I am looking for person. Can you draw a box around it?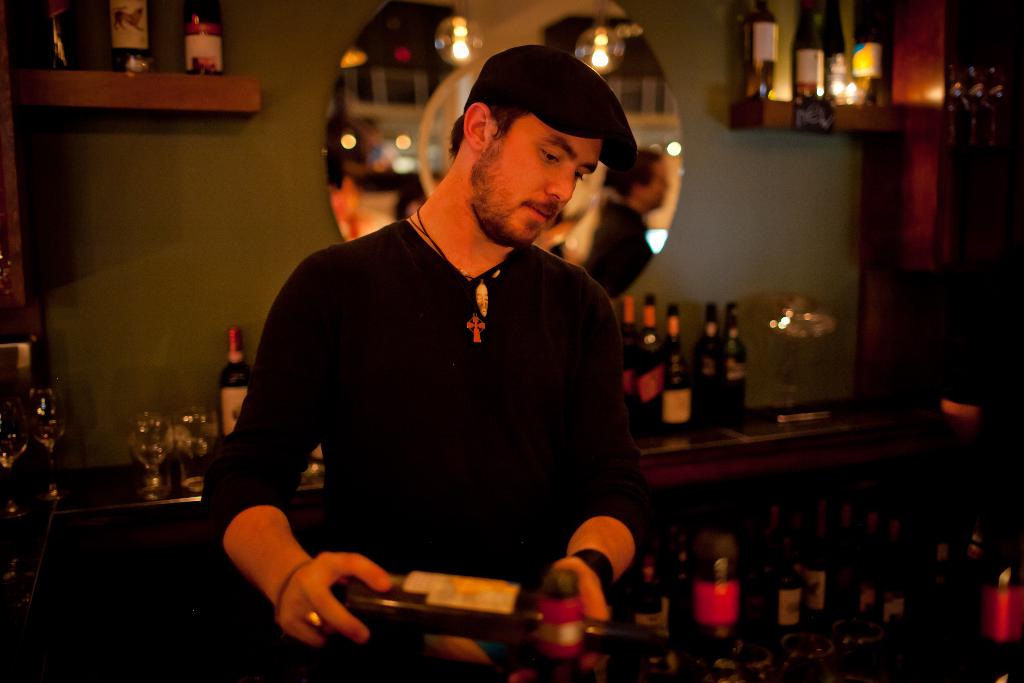
Sure, the bounding box is 225 32 688 640.
